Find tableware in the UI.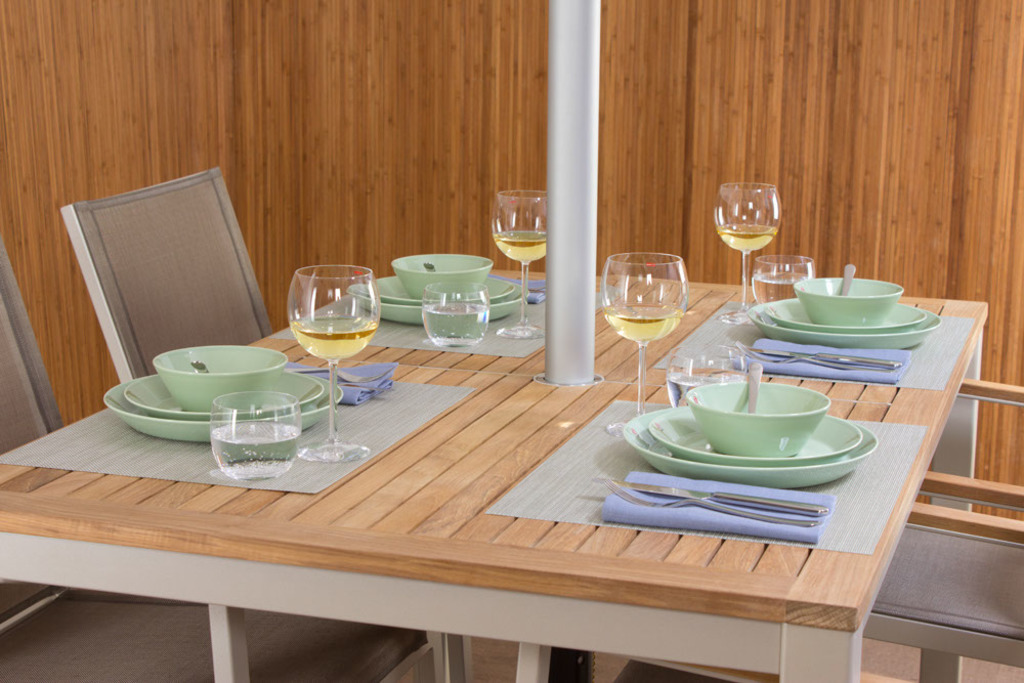
UI element at 421 261 438 273.
